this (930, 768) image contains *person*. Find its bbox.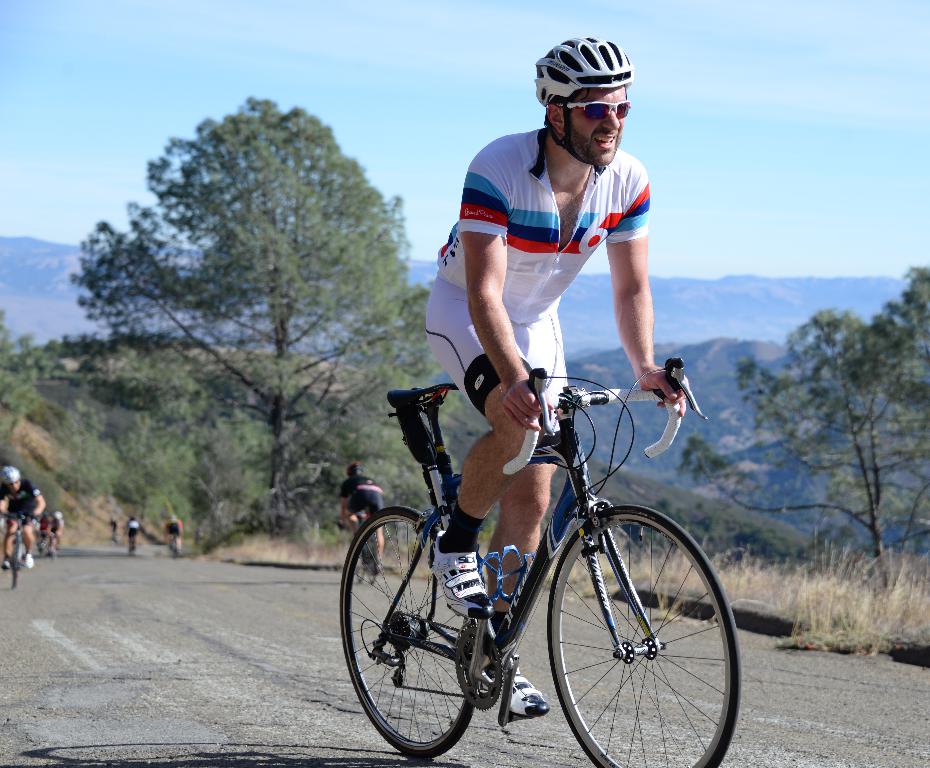
120,514,142,548.
